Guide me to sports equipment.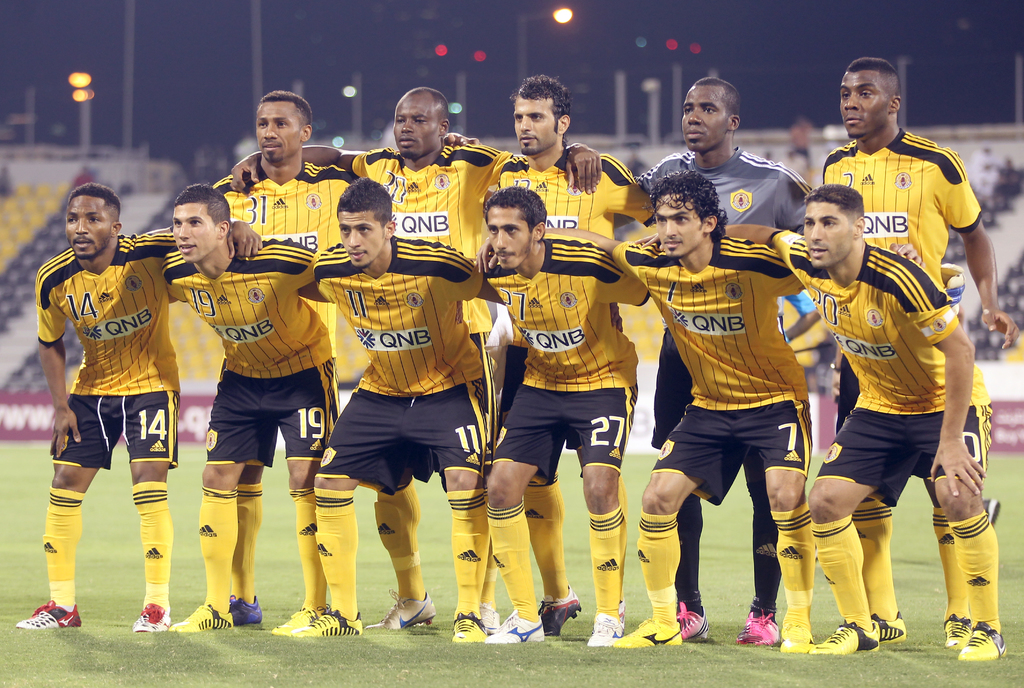
Guidance: (left=956, top=621, right=1009, bottom=660).
